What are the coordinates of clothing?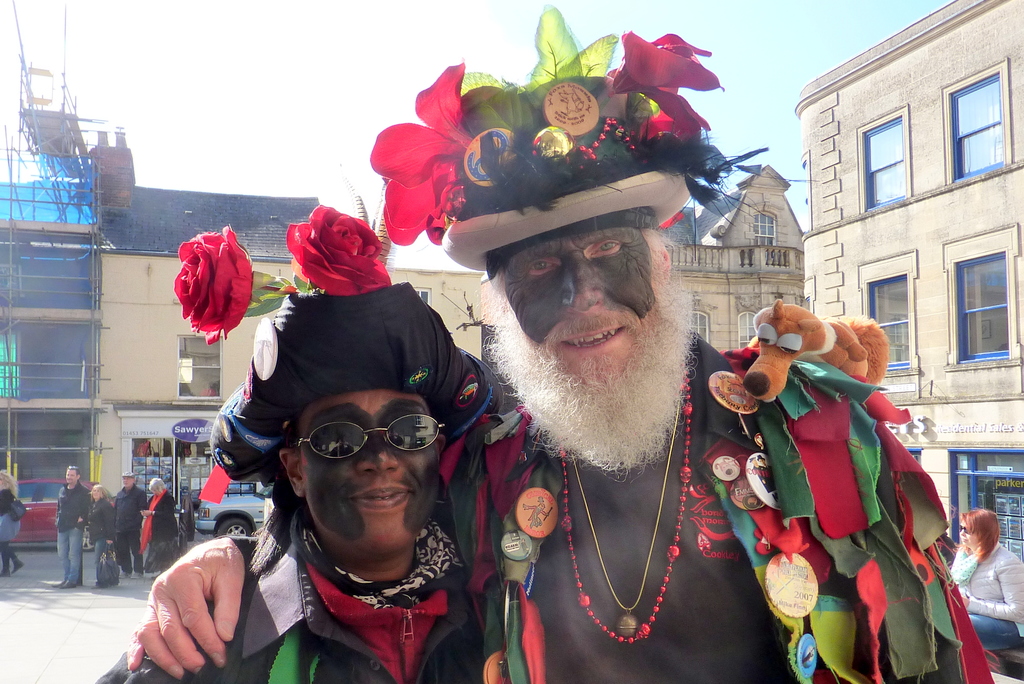
bbox=[84, 492, 114, 577].
